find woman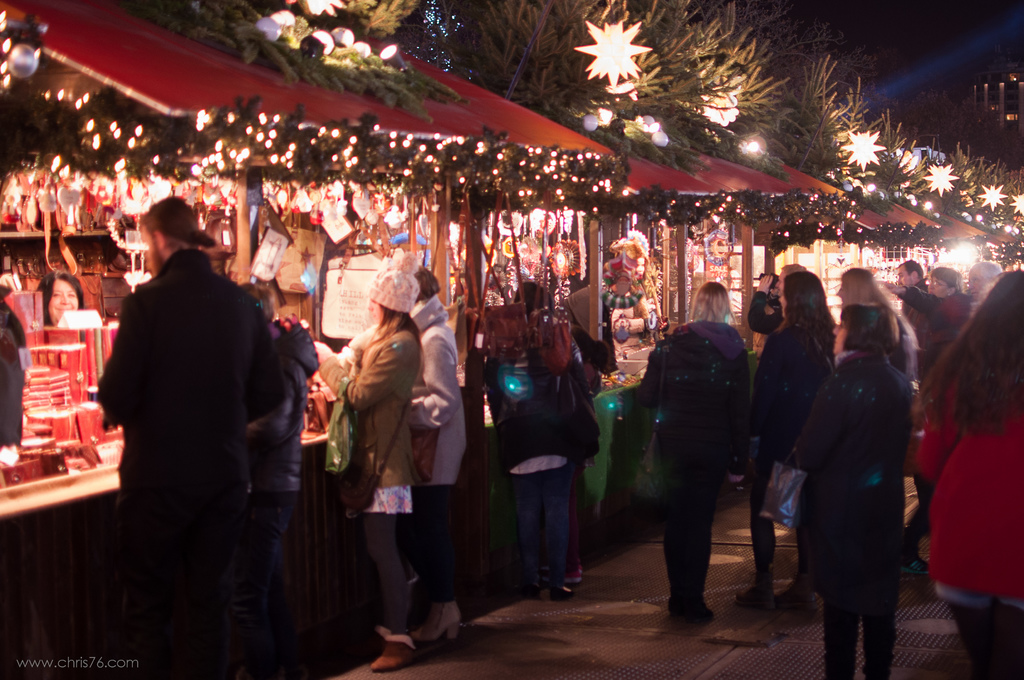
<box>915,263,1023,679</box>
